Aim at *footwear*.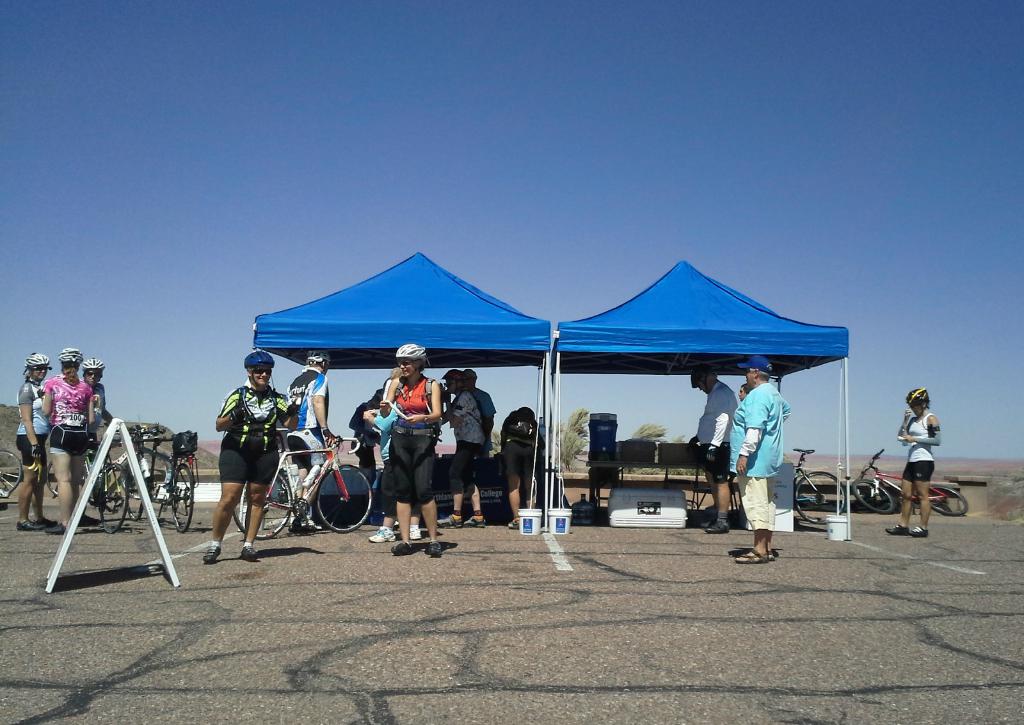
Aimed at rect(291, 523, 323, 531).
